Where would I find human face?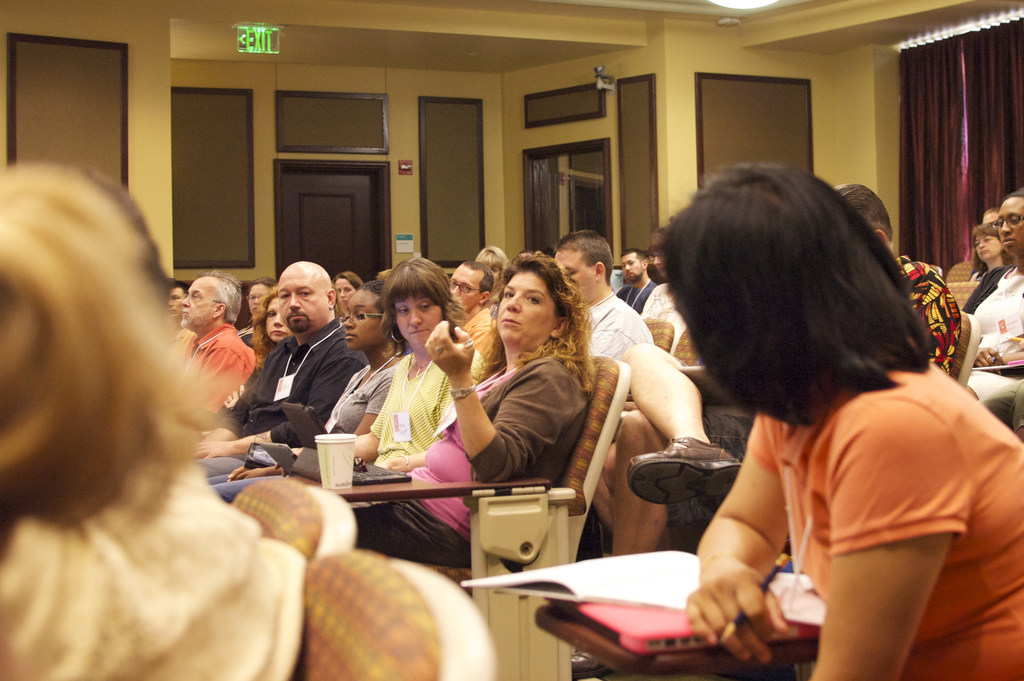
At [x1=333, y1=275, x2=361, y2=309].
